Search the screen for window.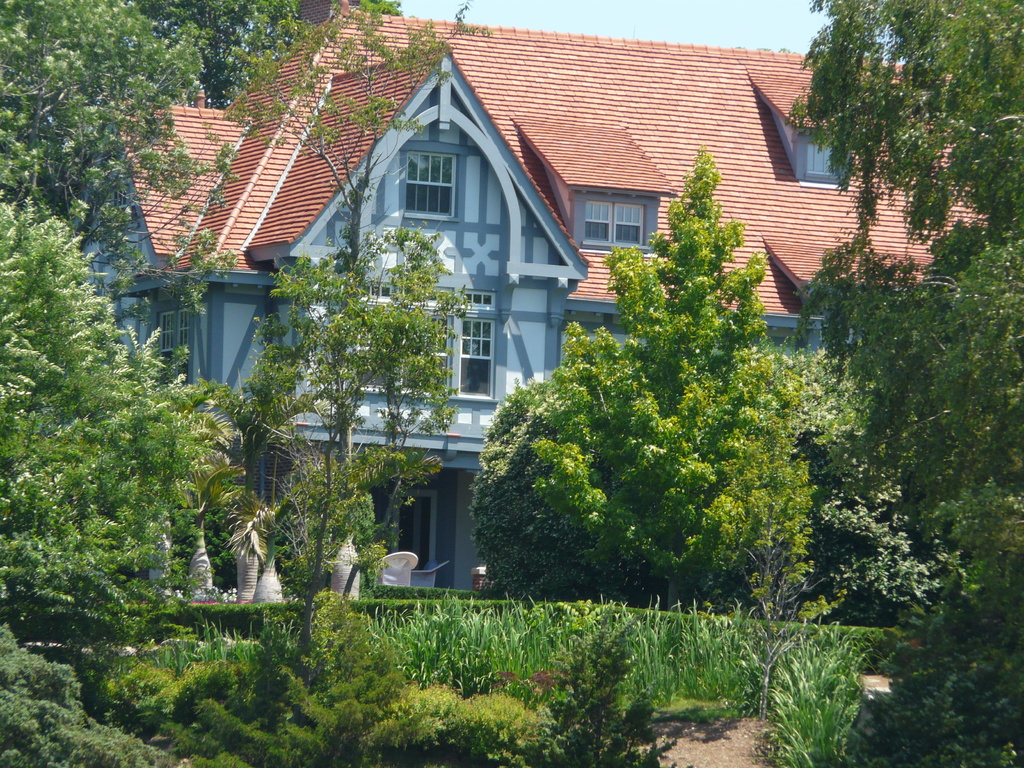
Found at (left=793, top=129, right=850, bottom=190).
